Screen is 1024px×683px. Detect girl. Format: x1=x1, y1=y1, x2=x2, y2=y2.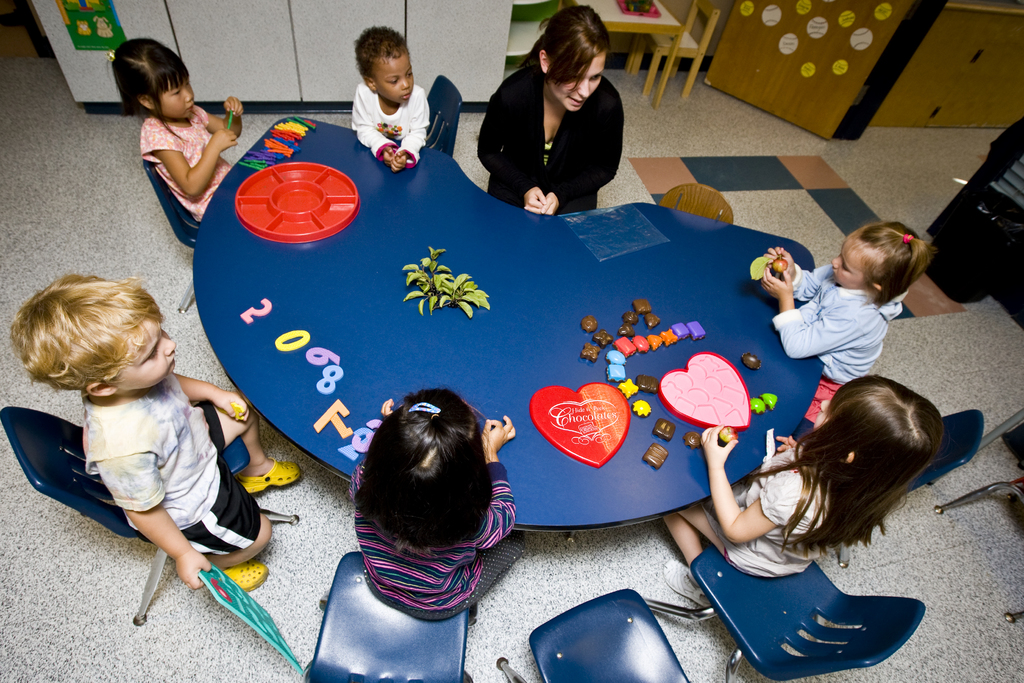
x1=657, y1=378, x2=943, y2=609.
